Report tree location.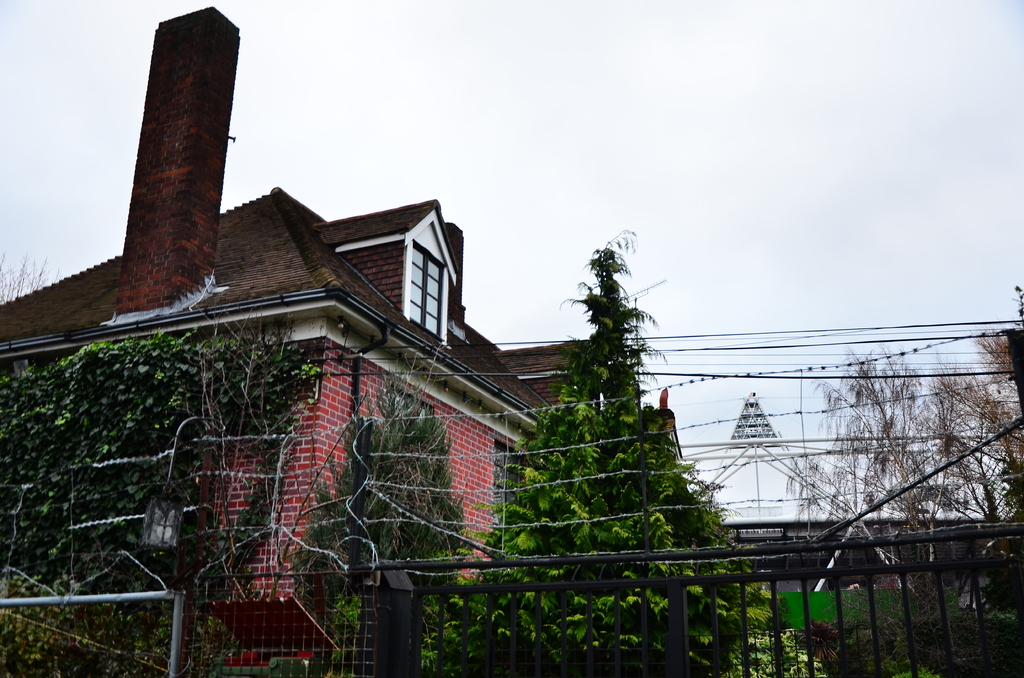
Report: x1=419 y1=376 x2=772 y2=677.
